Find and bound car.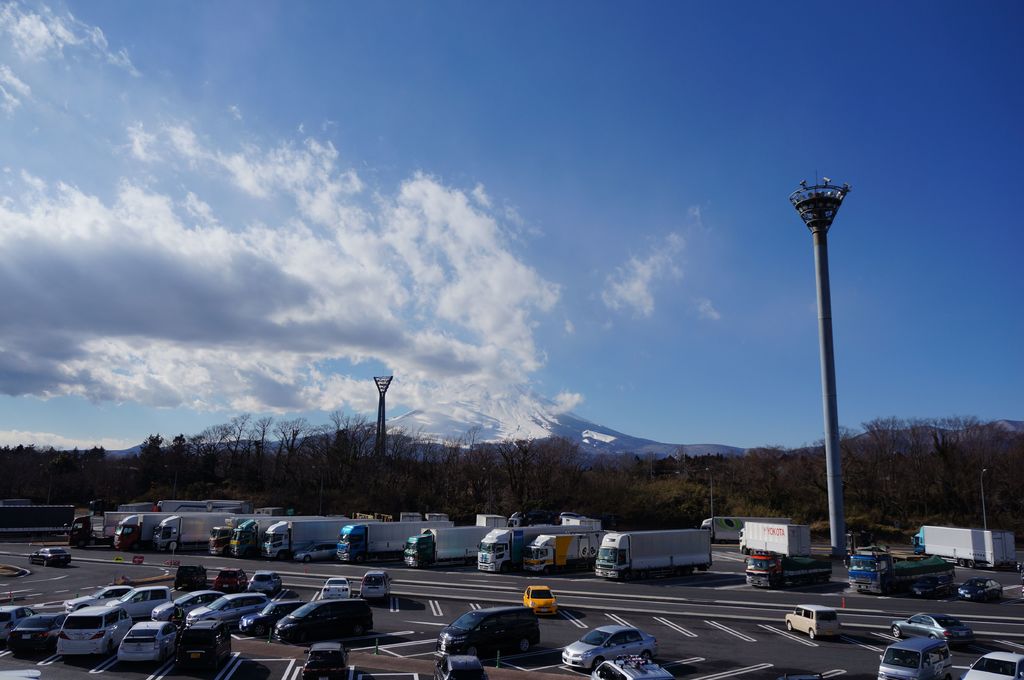
Bound: 250:571:281:590.
